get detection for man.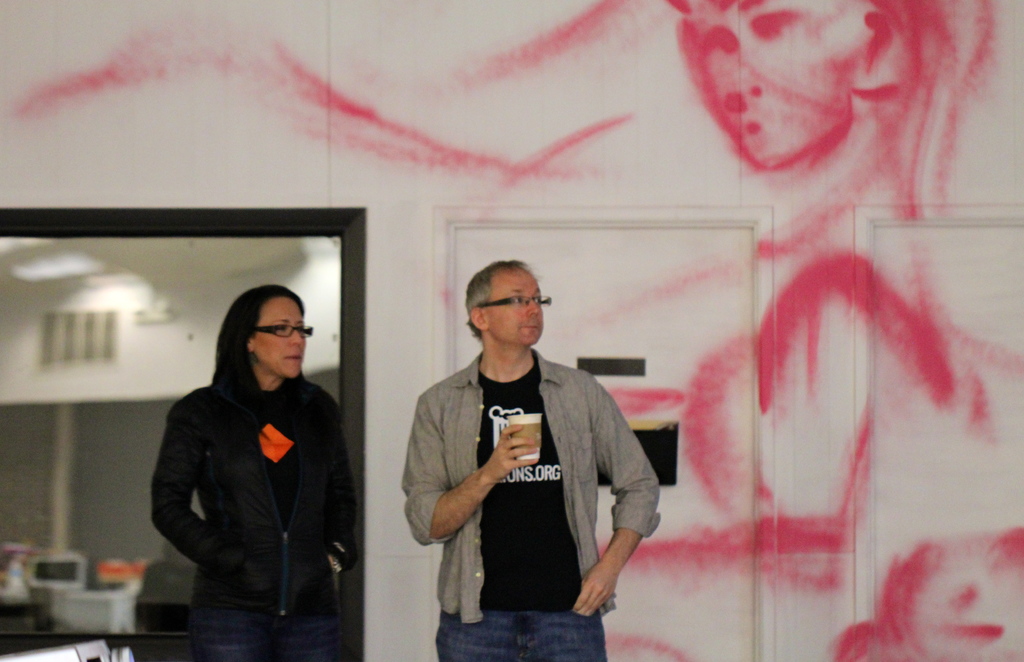
Detection: {"x1": 394, "y1": 252, "x2": 663, "y2": 661}.
